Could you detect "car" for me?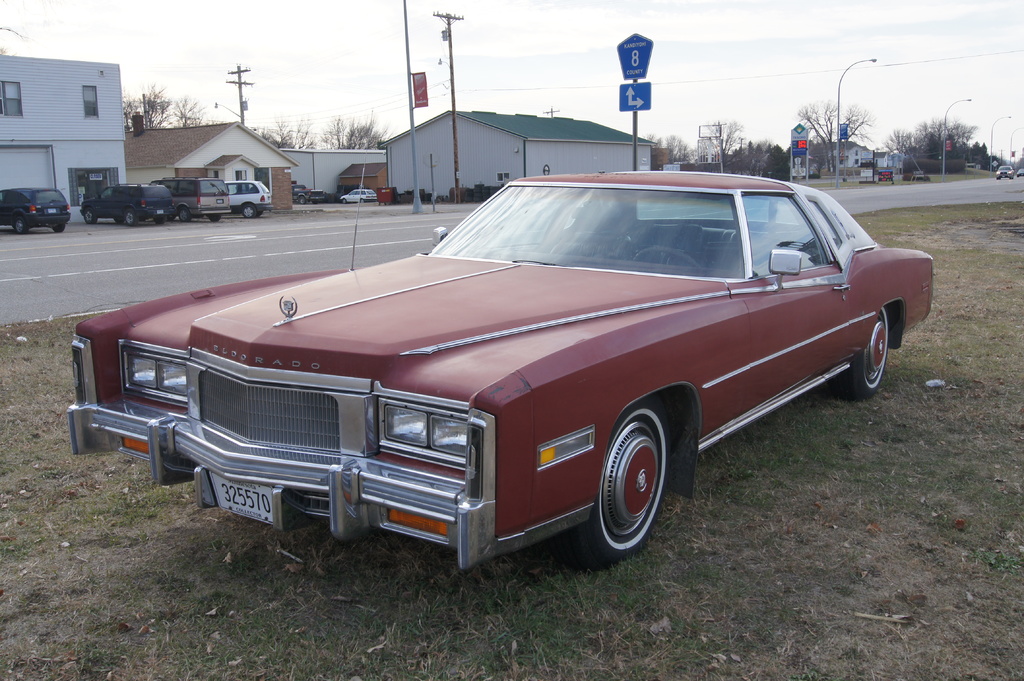
Detection result: <bbox>79, 184, 179, 226</bbox>.
